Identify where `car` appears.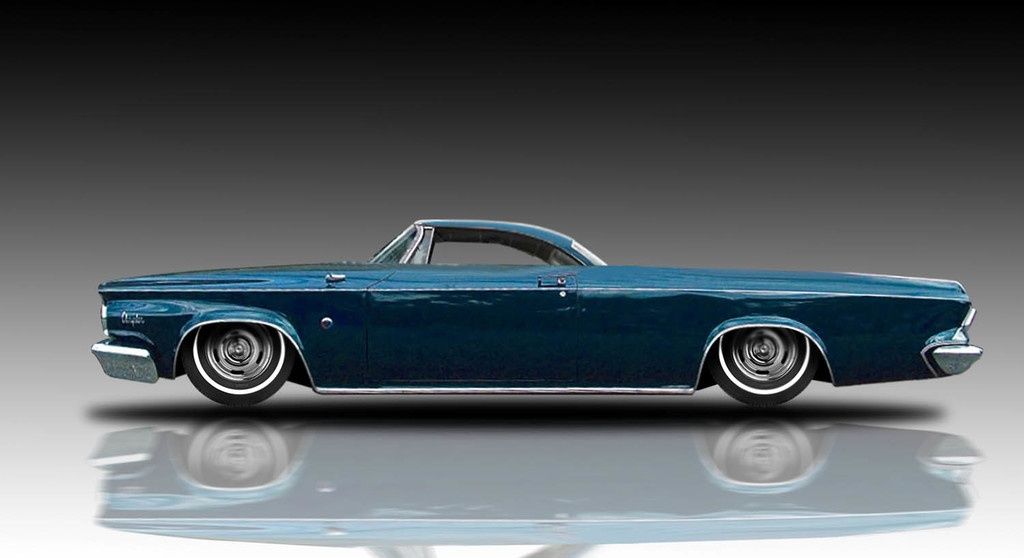
Appears at (x1=81, y1=208, x2=976, y2=425).
